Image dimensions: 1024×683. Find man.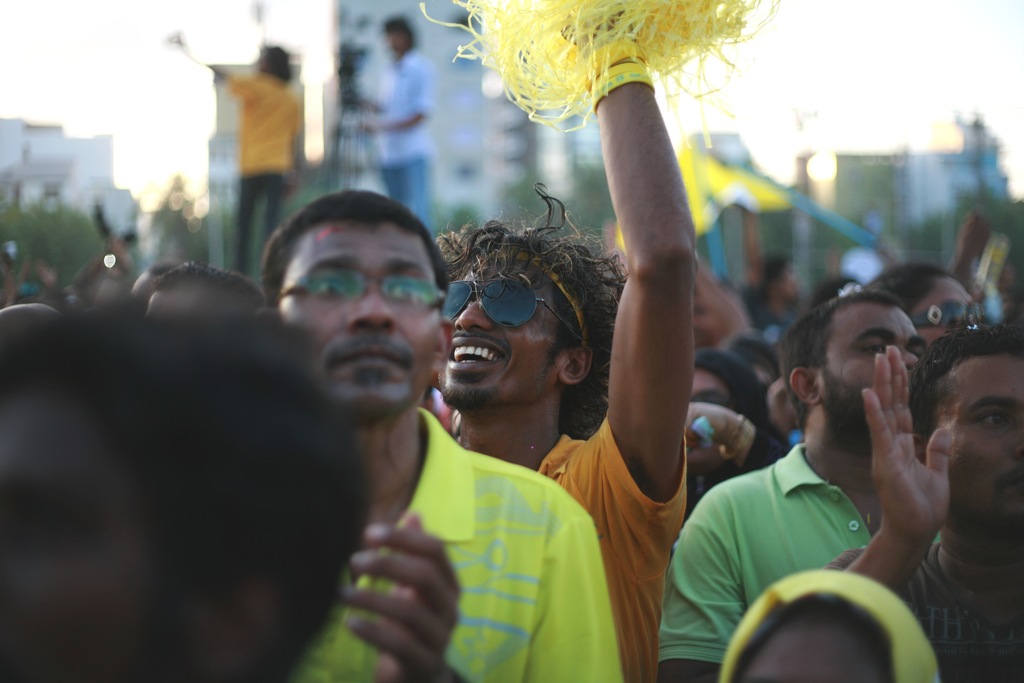
select_region(173, 24, 307, 281).
